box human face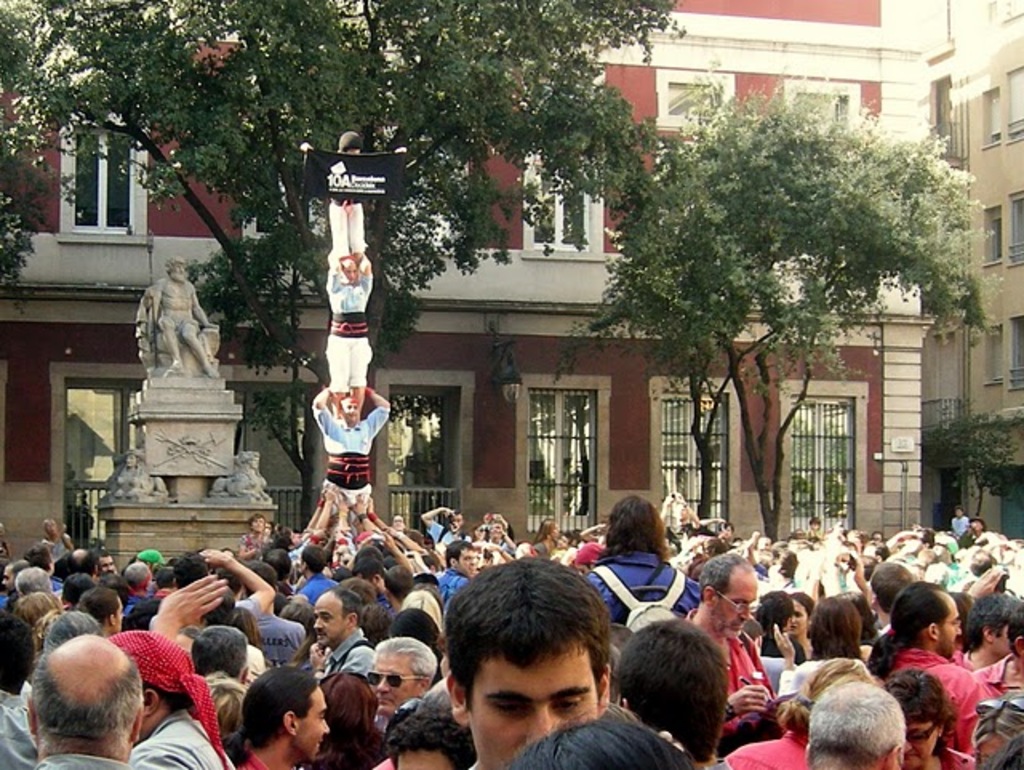
detection(0, 563, 18, 592)
